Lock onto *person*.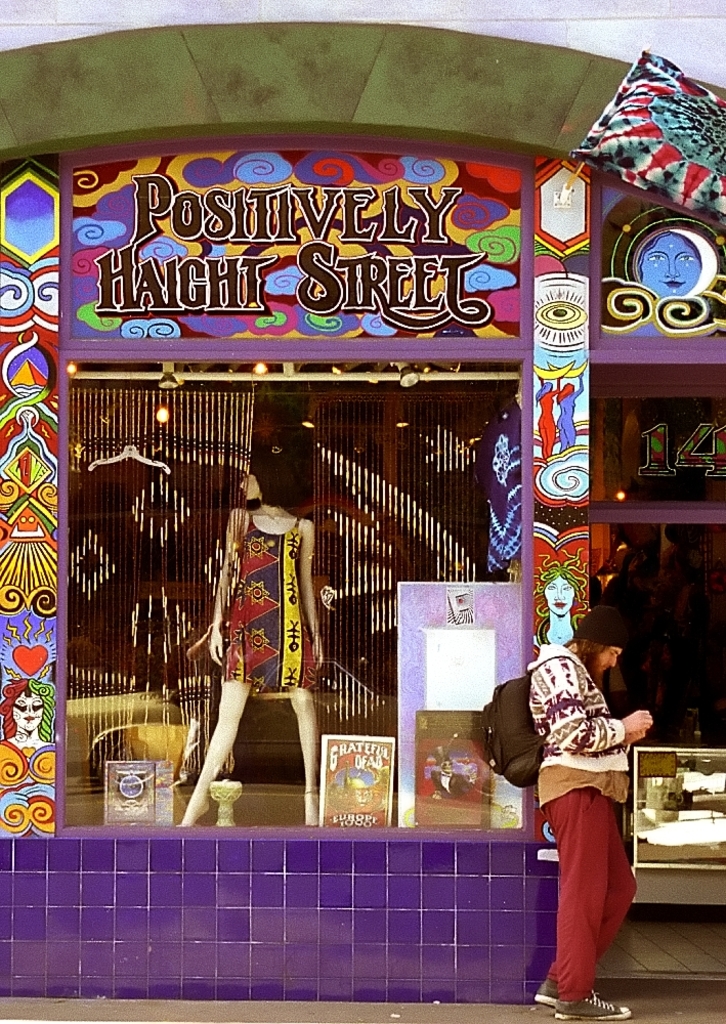
Locked: crop(174, 457, 317, 830).
